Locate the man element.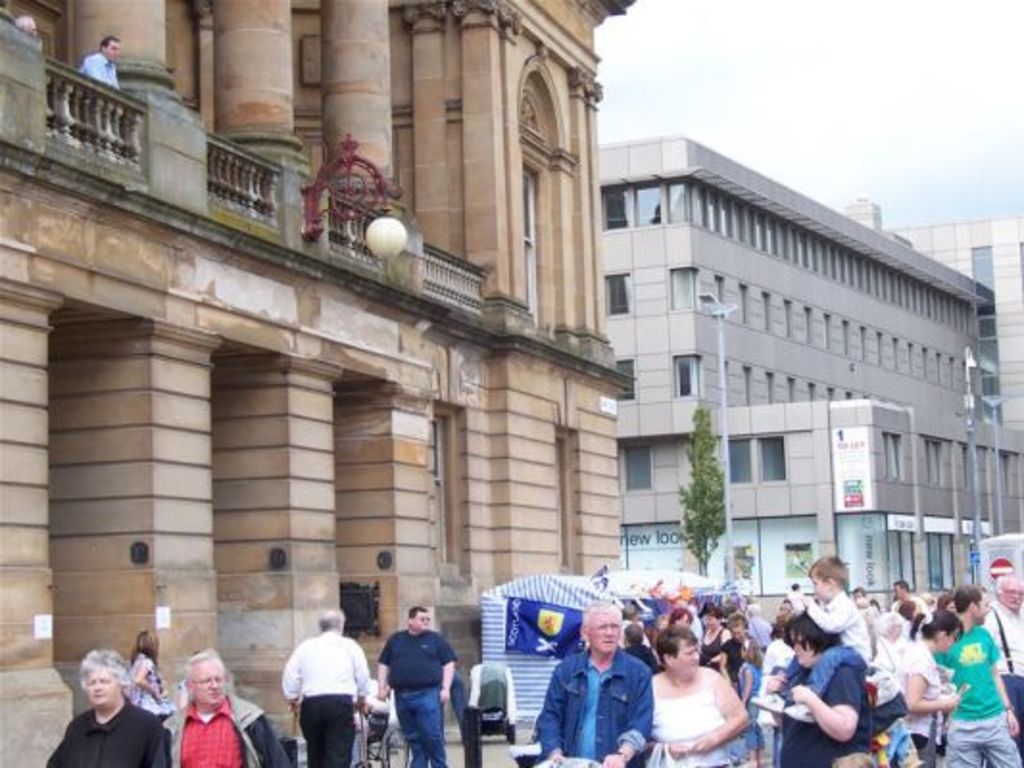
Element bbox: locate(280, 612, 371, 758).
